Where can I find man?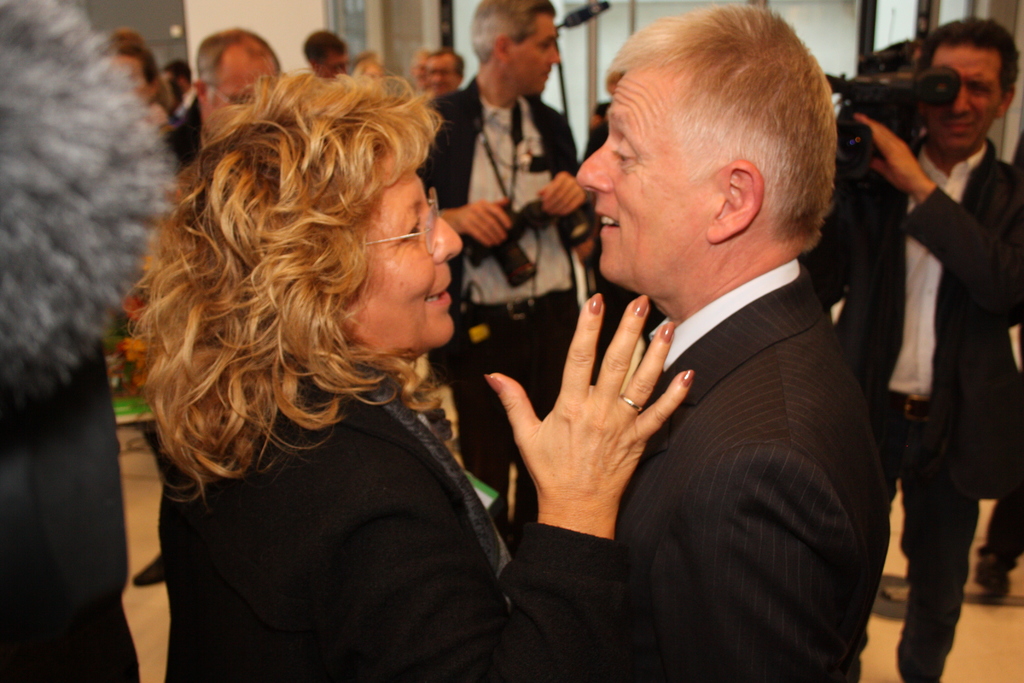
You can find it at locate(157, 57, 203, 165).
